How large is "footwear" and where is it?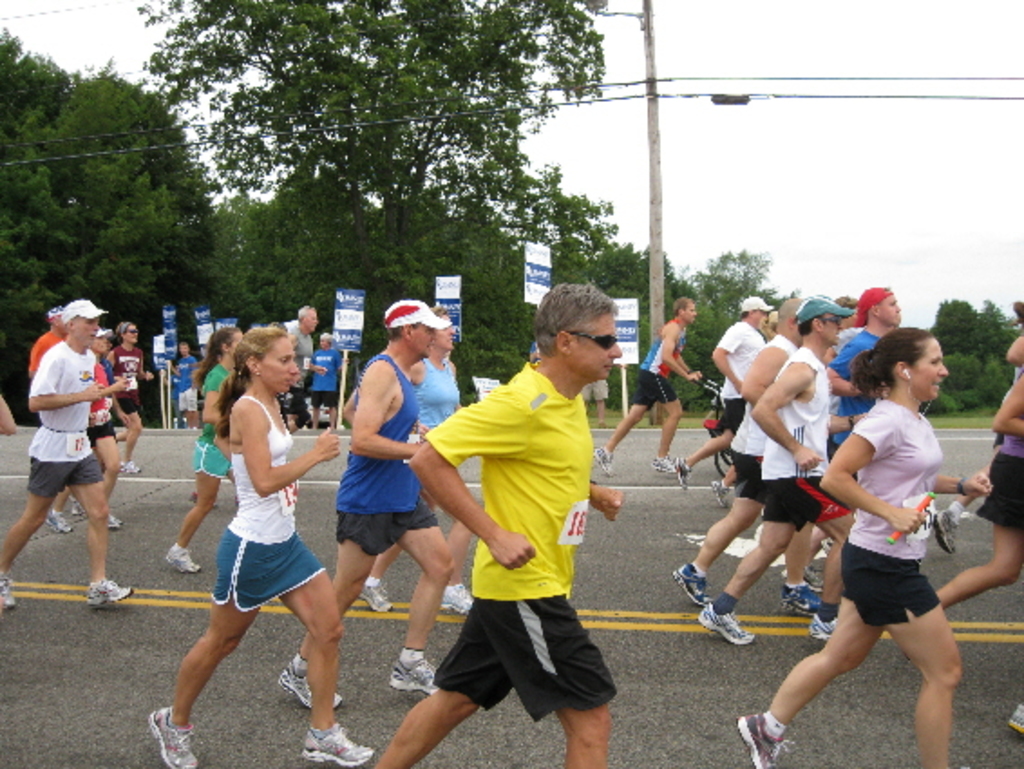
Bounding box: <region>778, 563, 825, 592</region>.
